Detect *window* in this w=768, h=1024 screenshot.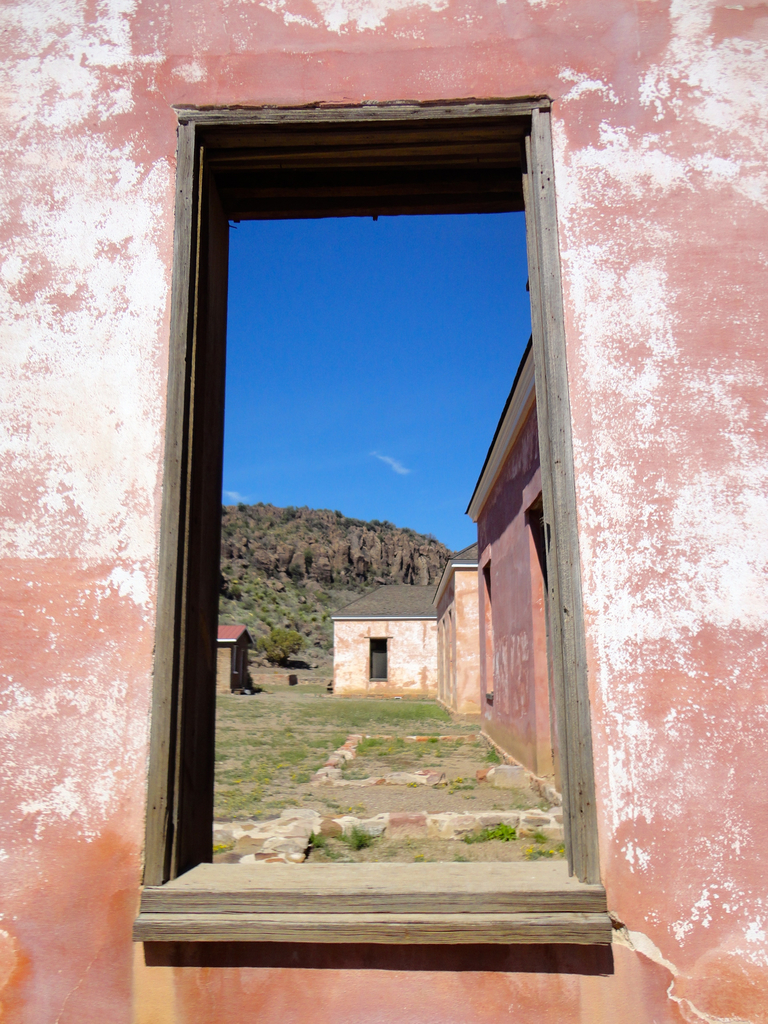
Detection: left=130, top=95, right=612, bottom=956.
